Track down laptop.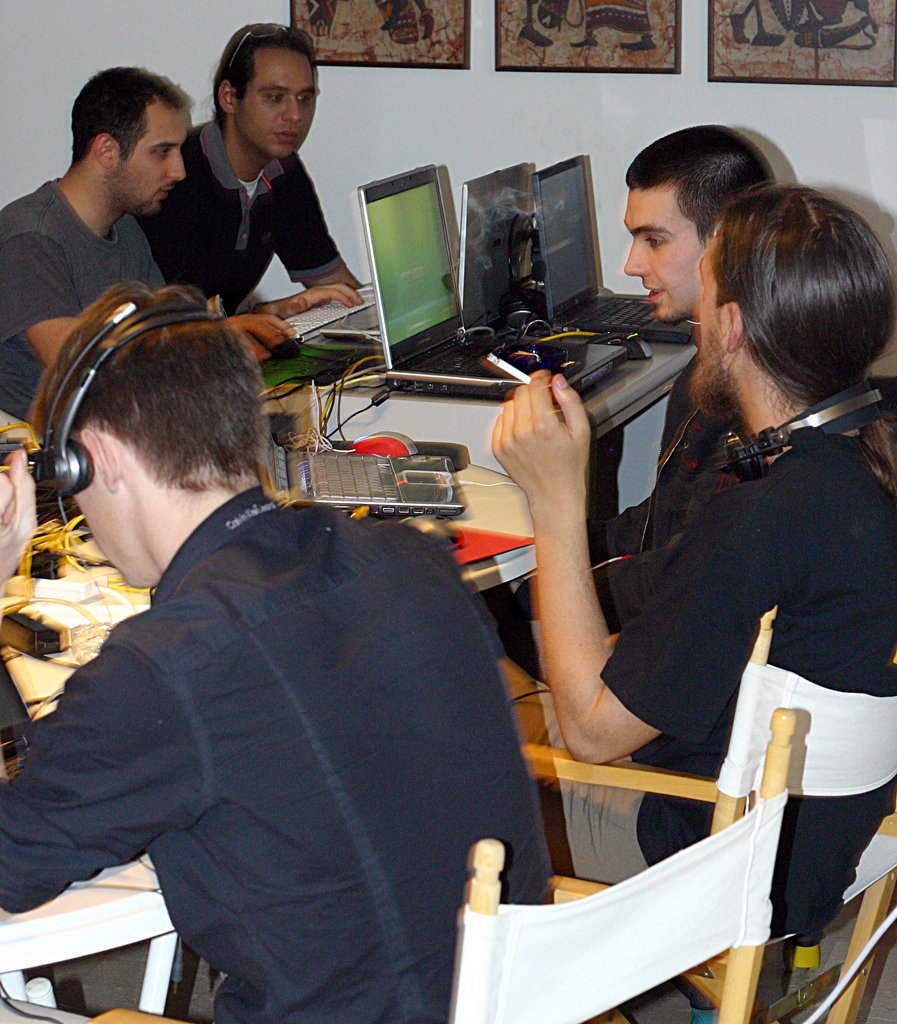
Tracked to pyautogui.locateOnScreen(211, 297, 467, 512).
